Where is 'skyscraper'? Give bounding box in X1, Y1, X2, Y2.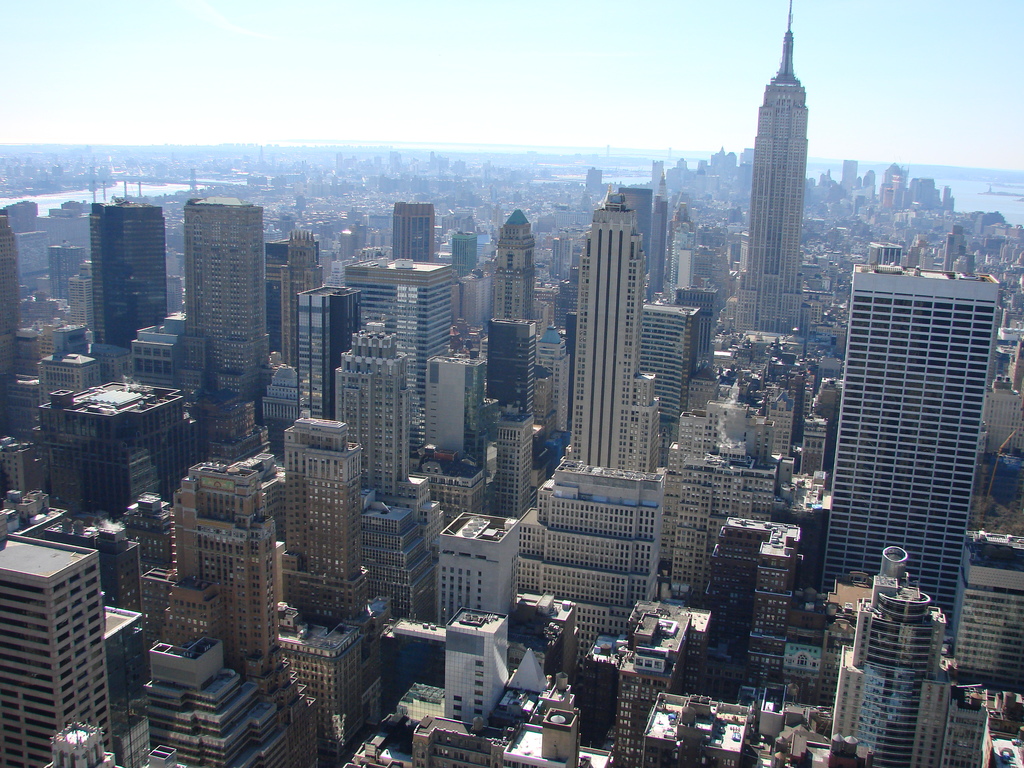
294, 287, 360, 415.
